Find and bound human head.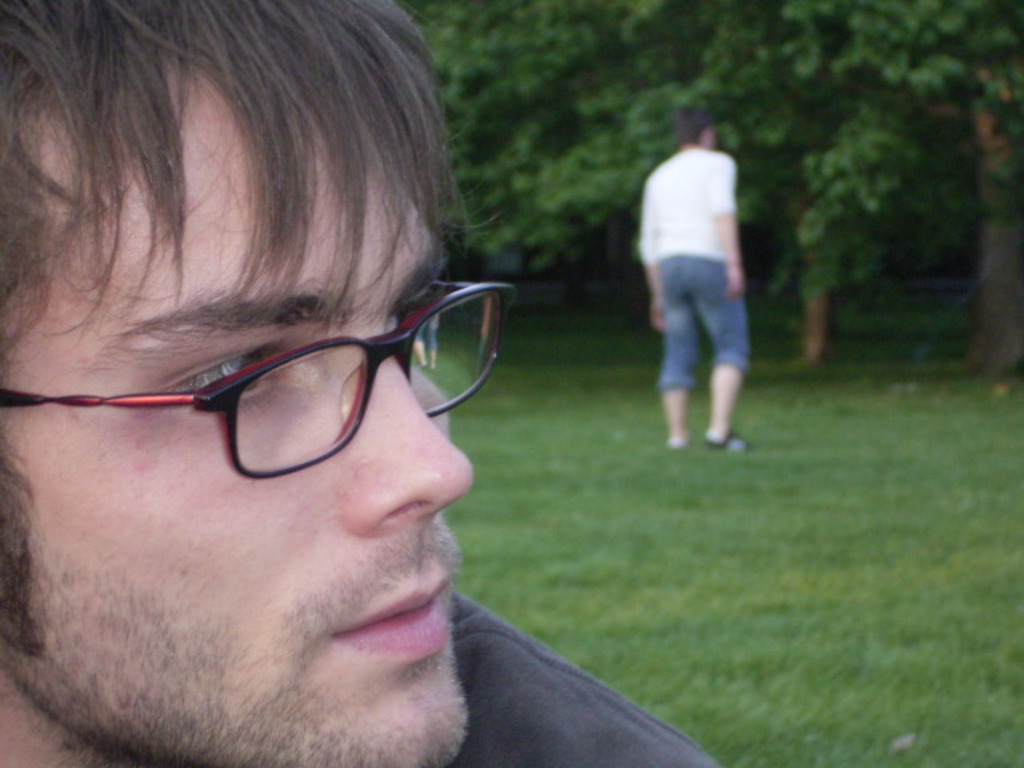
Bound: <box>0,0,554,766</box>.
